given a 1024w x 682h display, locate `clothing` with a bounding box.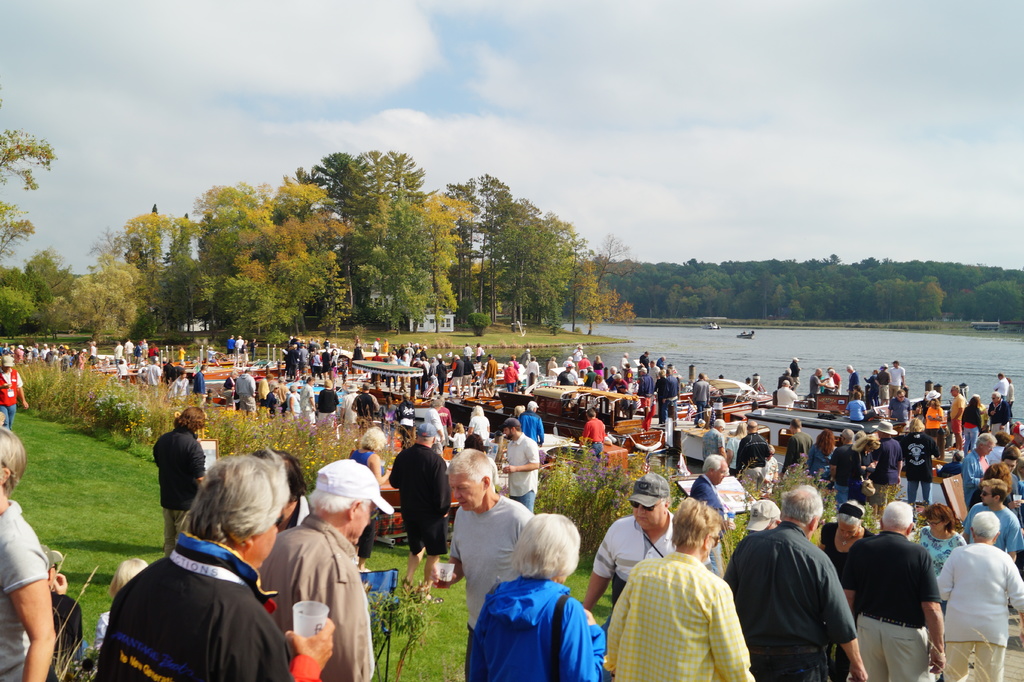
Located: <region>579, 418, 618, 451</region>.
